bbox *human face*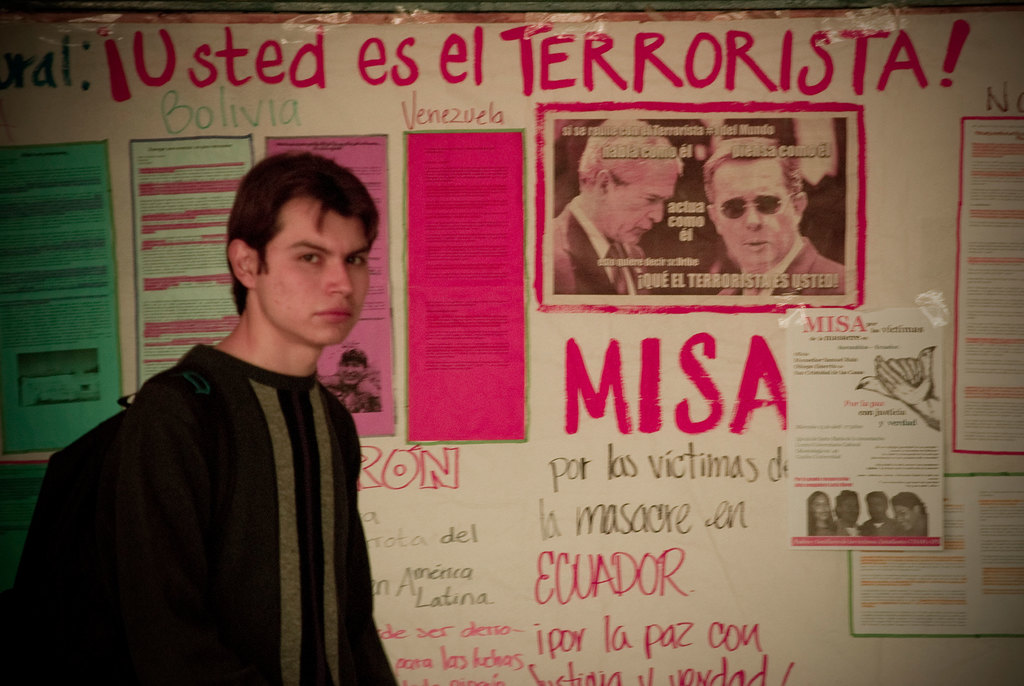
detection(713, 152, 796, 267)
